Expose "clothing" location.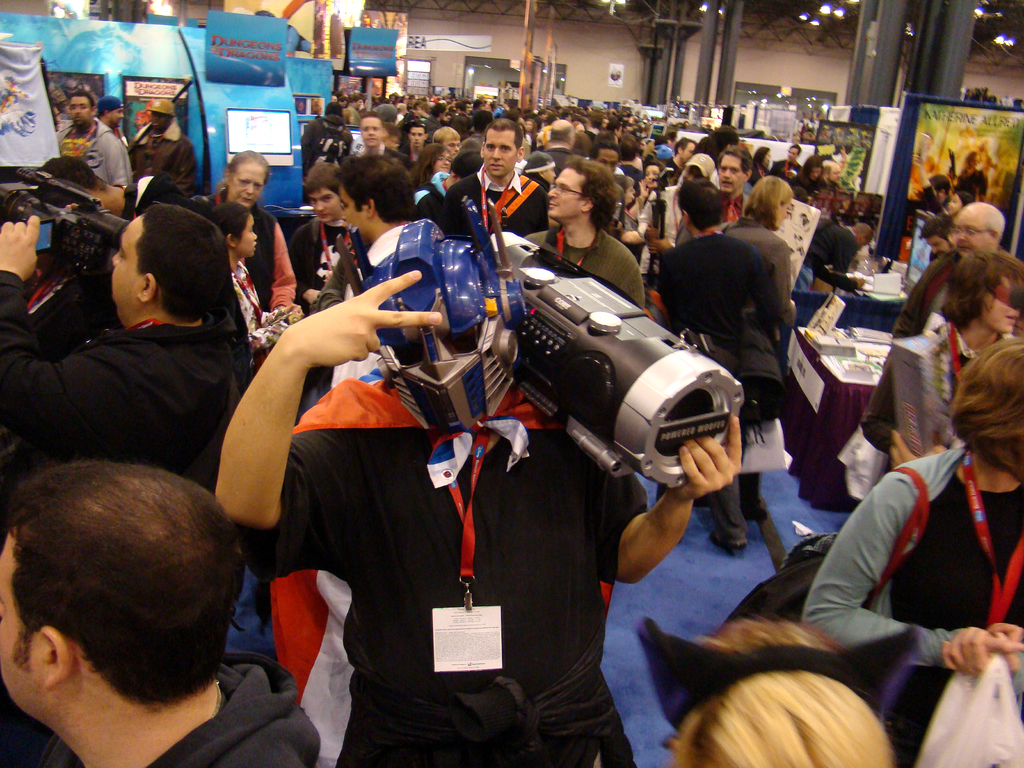
Exposed at [185,180,296,323].
